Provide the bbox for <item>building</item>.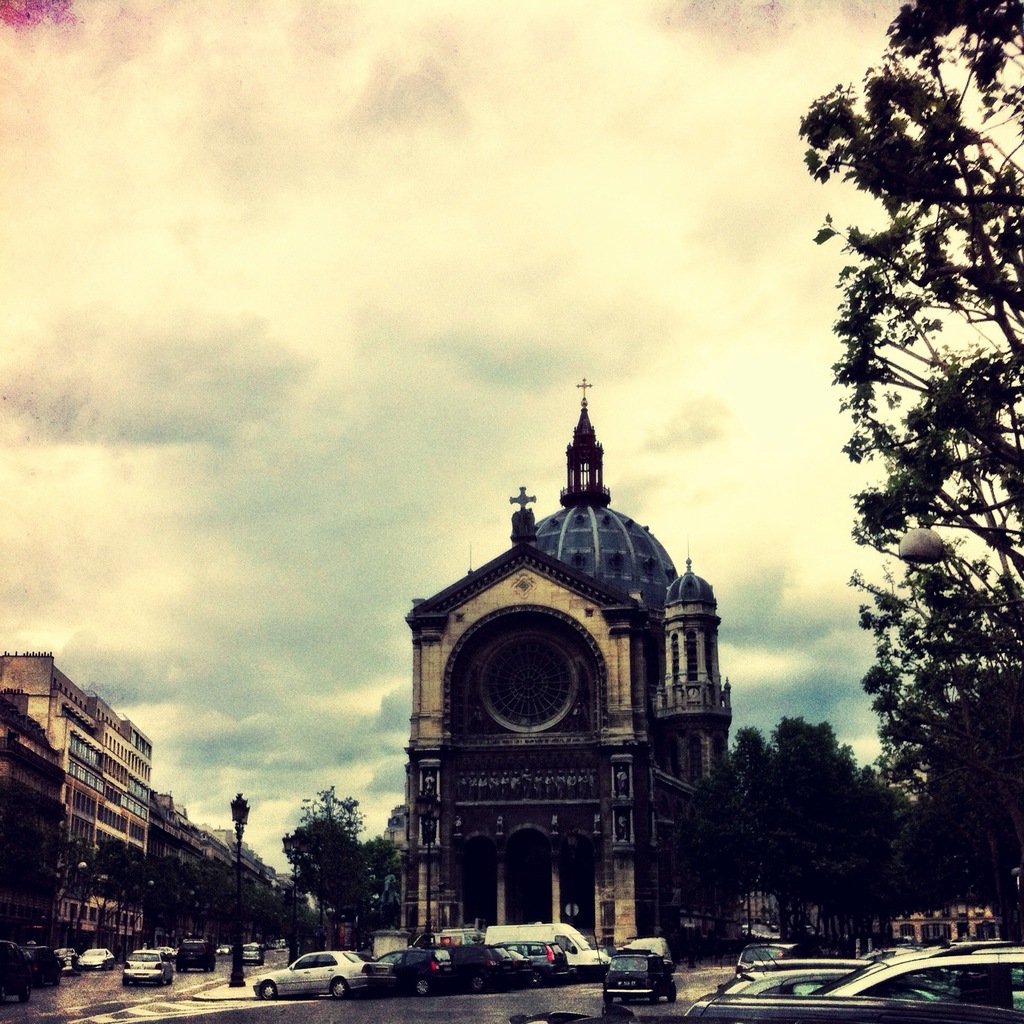
{"x1": 0, "y1": 647, "x2": 152, "y2": 962}.
